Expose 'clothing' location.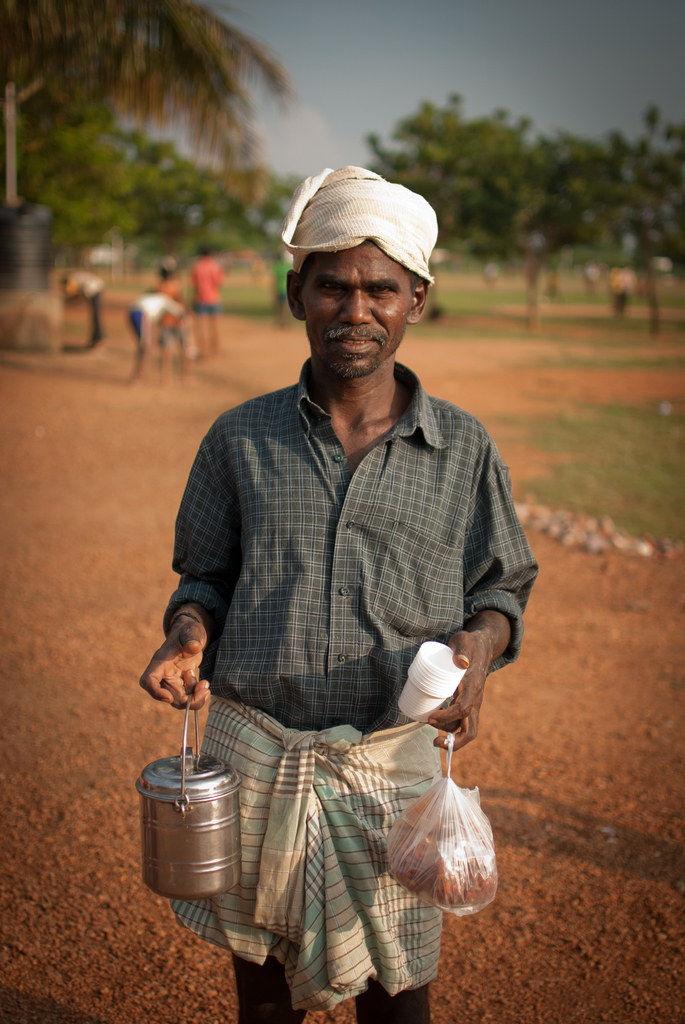
Exposed at 191/251/224/317.
